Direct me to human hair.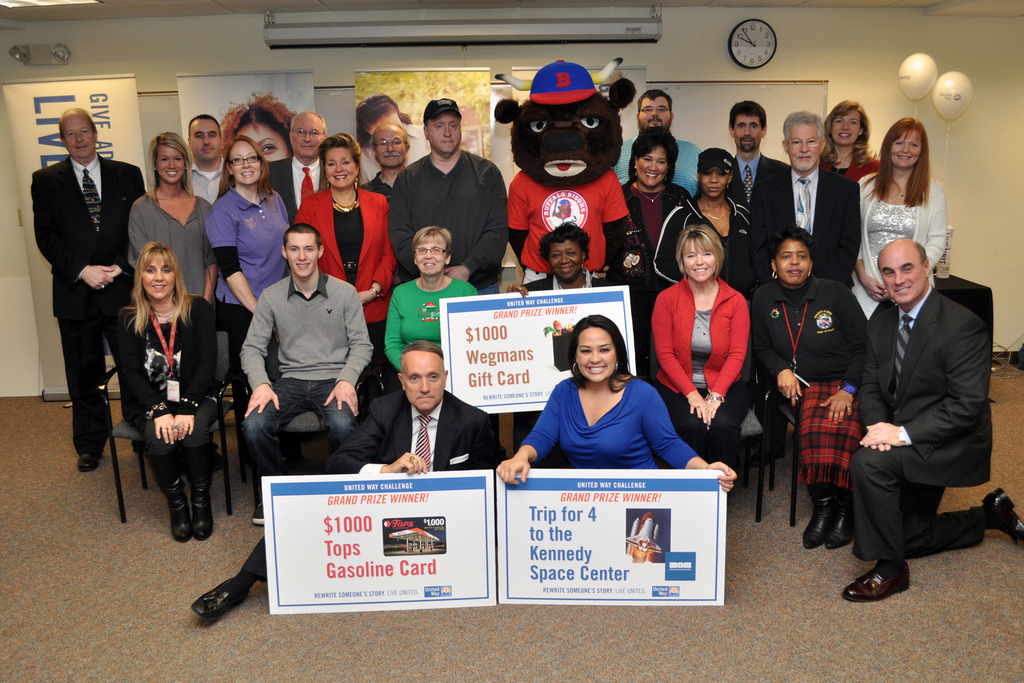
Direction: BBox(189, 114, 220, 137).
